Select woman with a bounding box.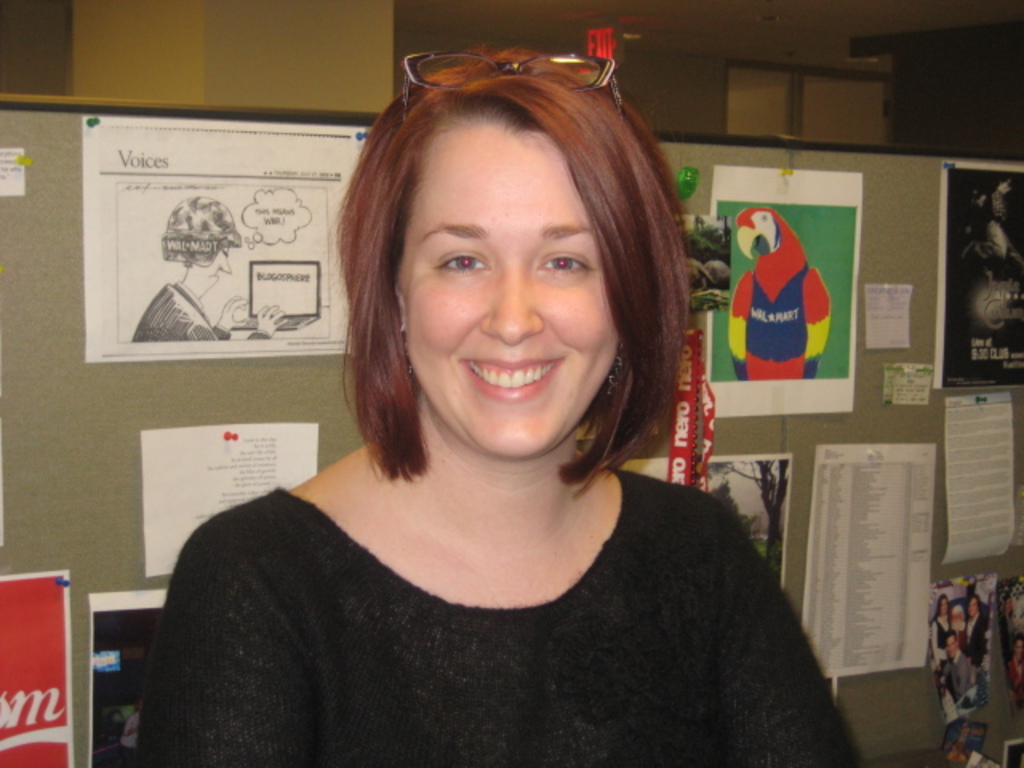
pyautogui.locateOnScreen(152, 134, 766, 757).
